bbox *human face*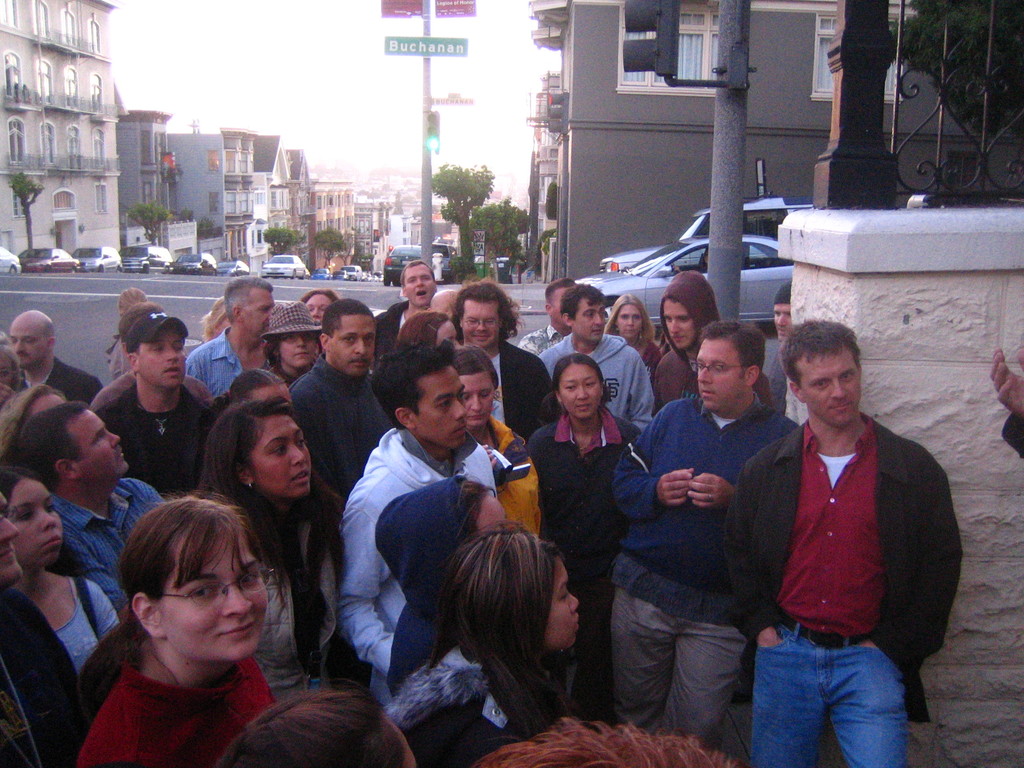
[694, 336, 747, 414]
